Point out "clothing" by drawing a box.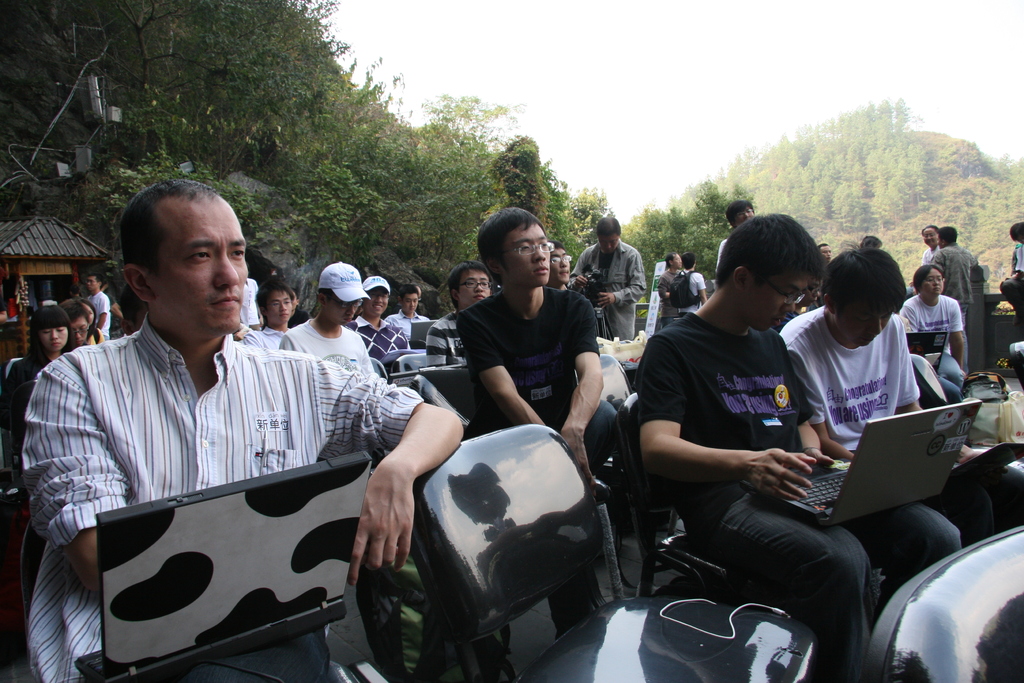
rect(680, 269, 705, 313).
